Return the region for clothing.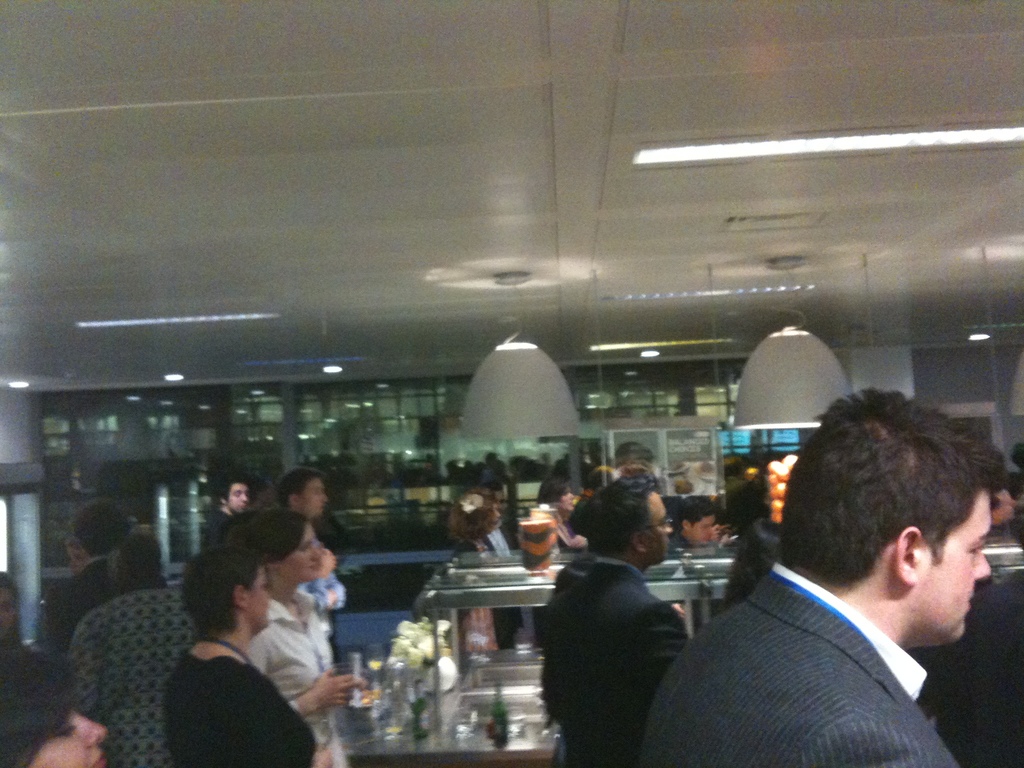
{"left": 535, "top": 560, "right": 685, "bottom": 767}.
